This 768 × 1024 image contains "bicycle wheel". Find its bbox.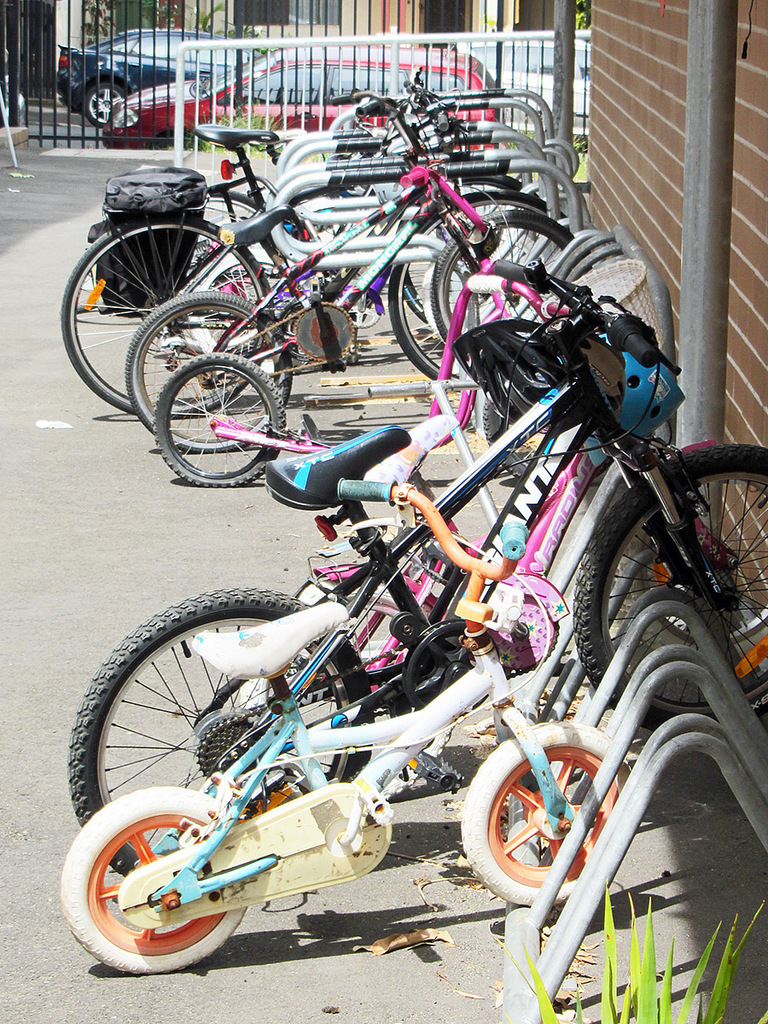
detection(182, 191, 277, 286).
